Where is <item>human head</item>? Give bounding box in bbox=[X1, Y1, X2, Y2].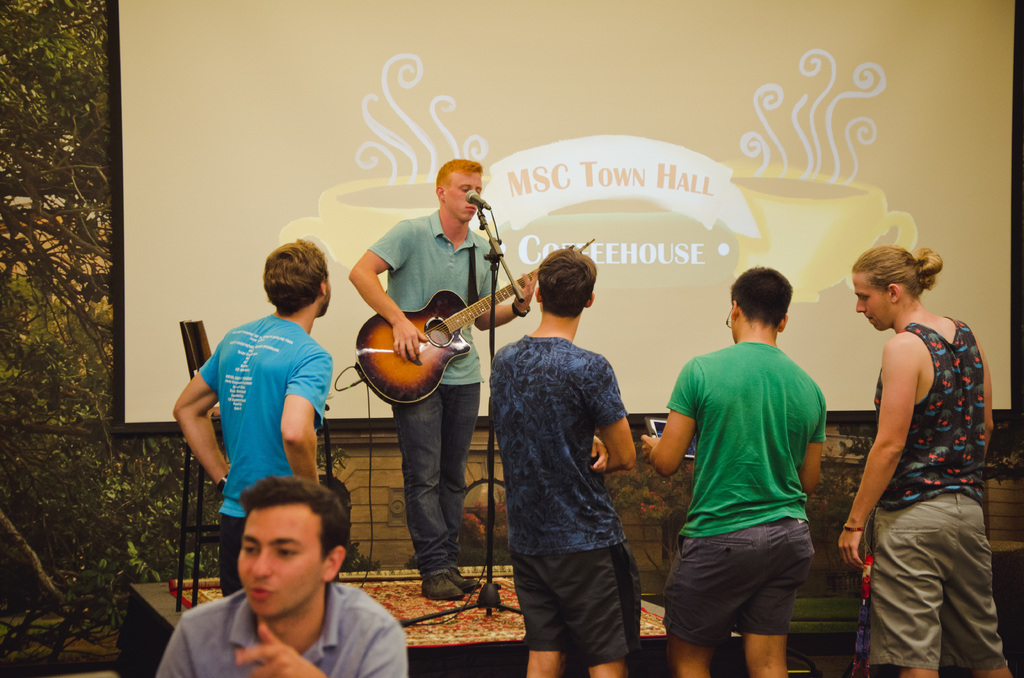
bbox=[851, 245, 925, 331].
